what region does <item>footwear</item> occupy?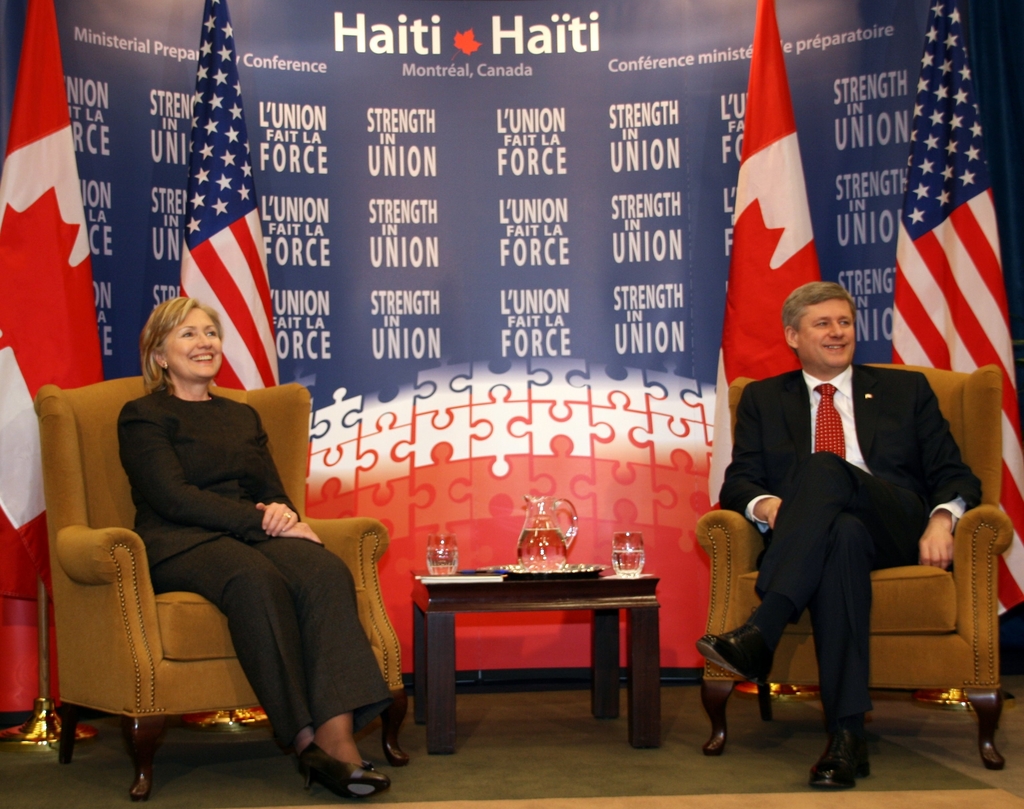
807/734/878/797.
